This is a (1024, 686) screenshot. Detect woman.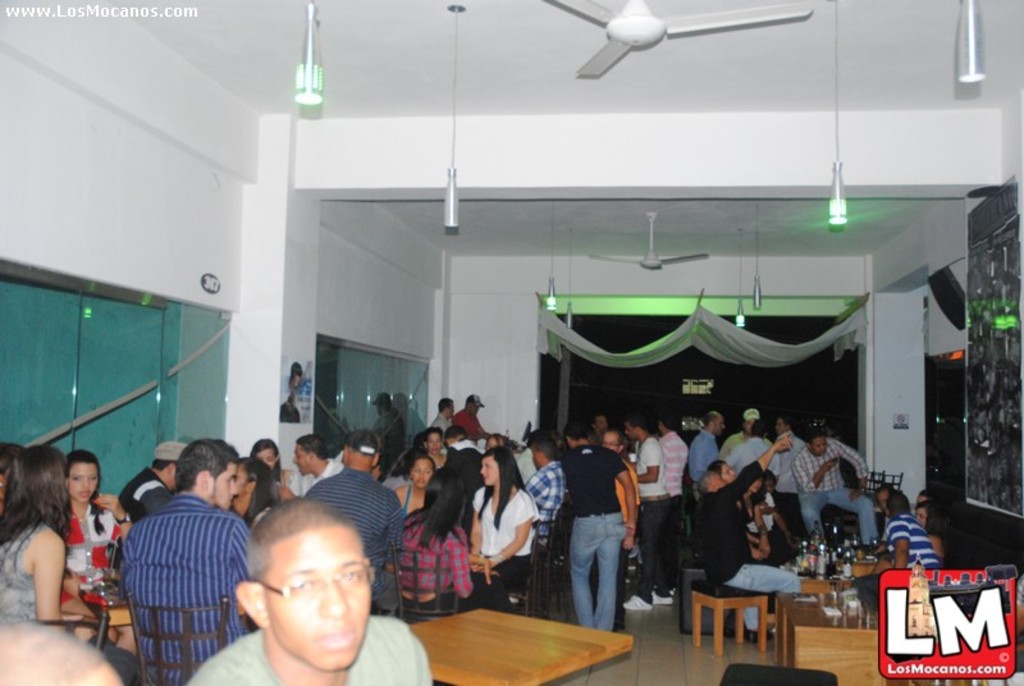
465:440:544:610.
